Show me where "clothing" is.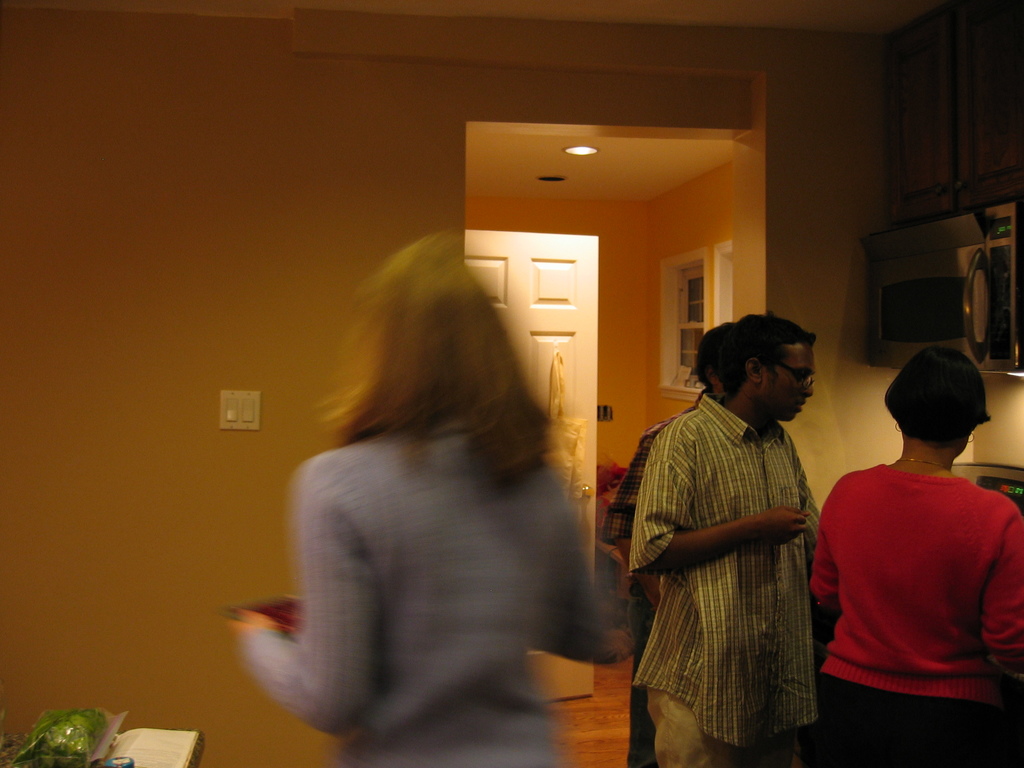
"clothing" is at <bbox>628, 393, 822, 767</bbox>.
